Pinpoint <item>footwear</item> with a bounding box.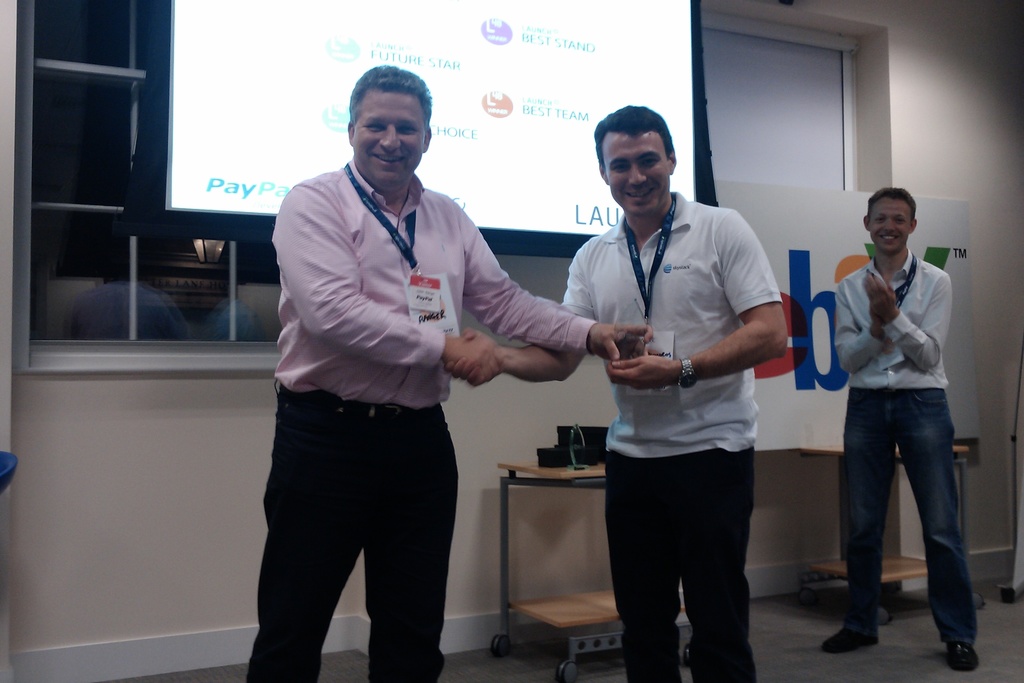
Rect(819, 625, 882, 654).
